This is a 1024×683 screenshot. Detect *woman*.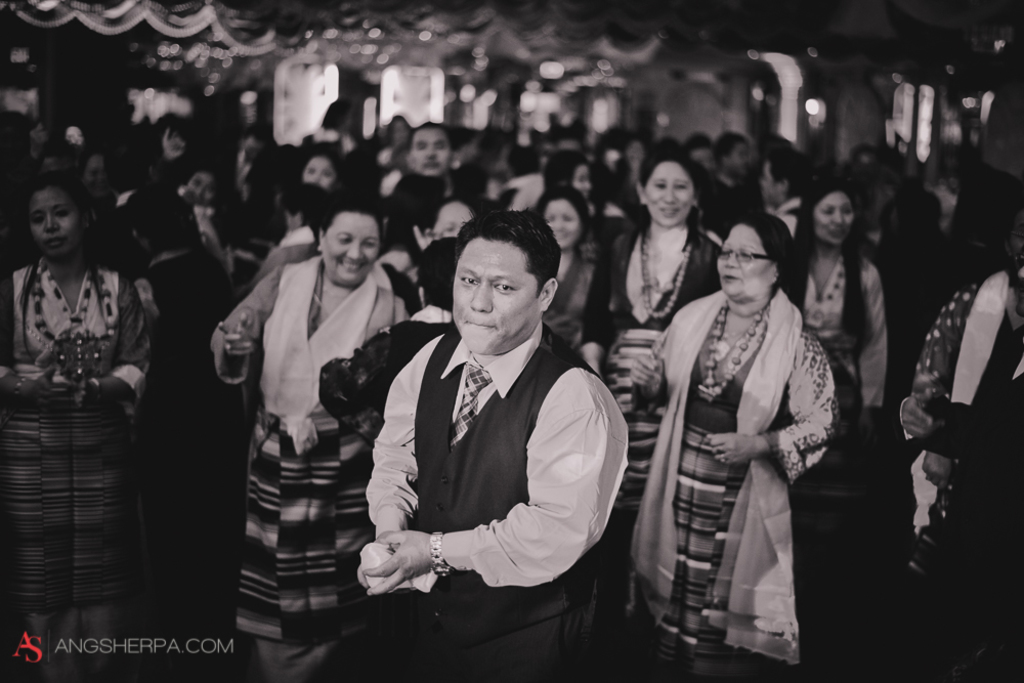
bbox=[580, 147, 723, 549].
